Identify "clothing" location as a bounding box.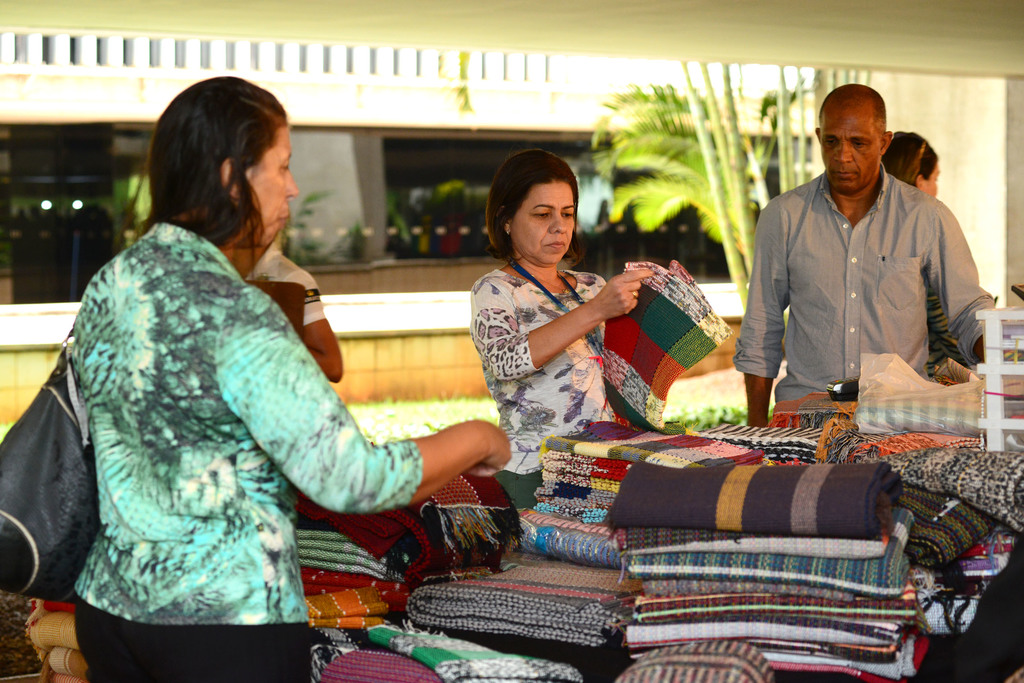
[x1=68, y1=222, x2=422, y2=682].
